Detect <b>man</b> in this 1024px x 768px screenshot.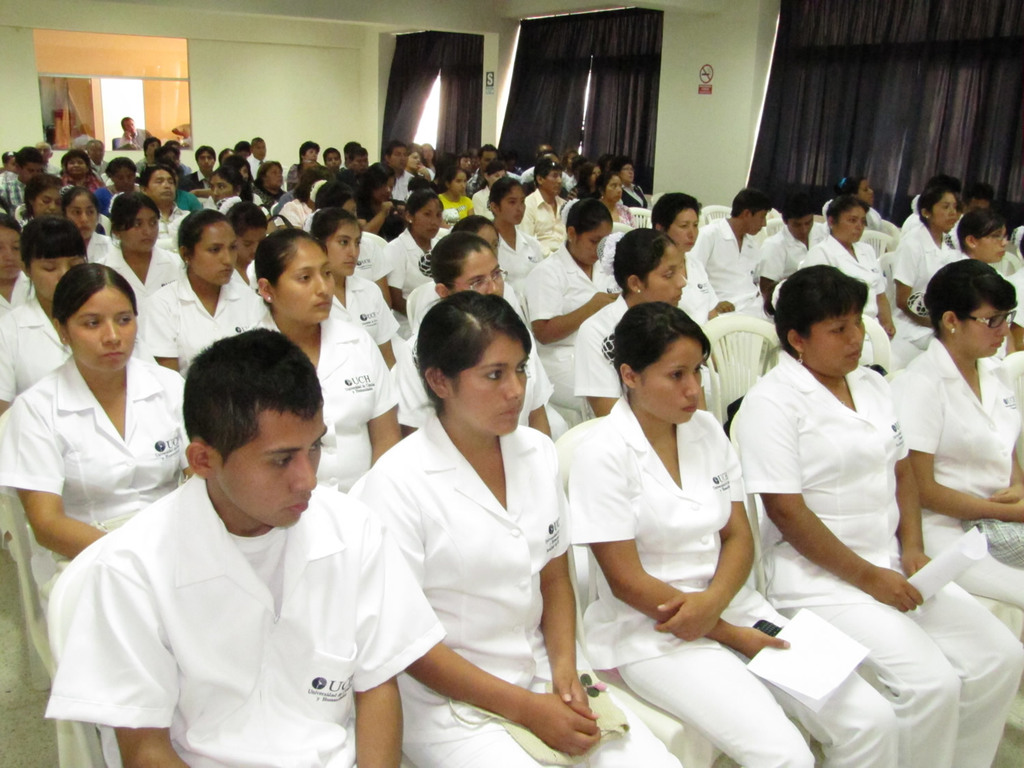
Detection: <bbox>694, 194, 769, 318</bbox>.
